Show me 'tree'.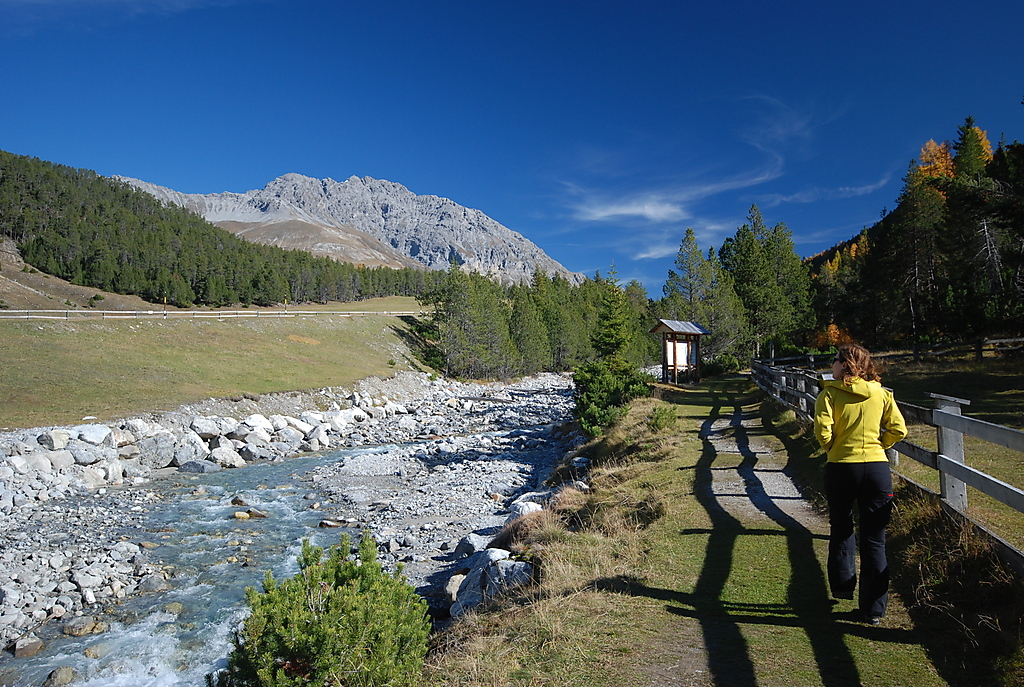
'tree' is here: x1=510, y1=273, x2=555, y2=389.
